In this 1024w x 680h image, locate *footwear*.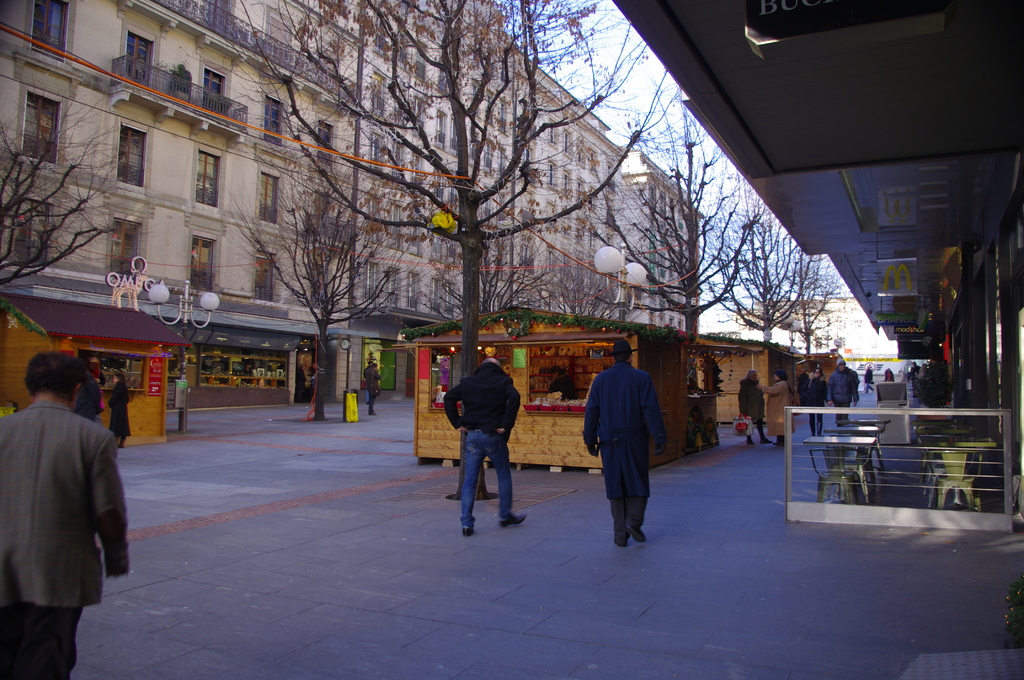
Bounding box: bbox(761, 437, 772, 443).
